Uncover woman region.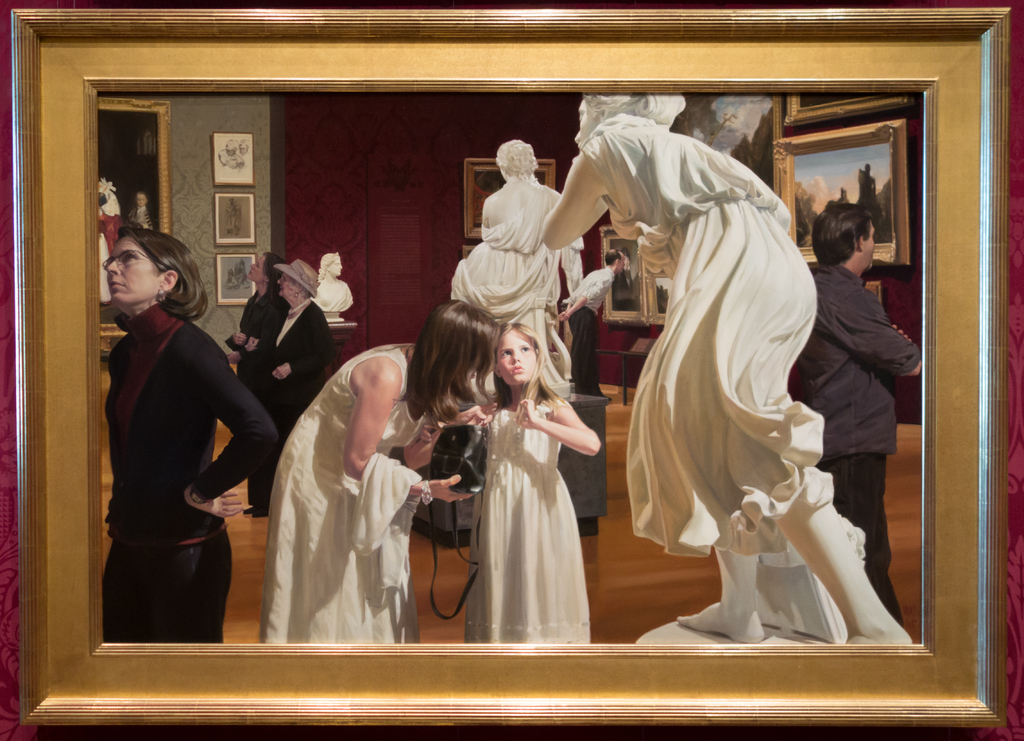
Uncovered: Rect(541, 91, 915, 646).
